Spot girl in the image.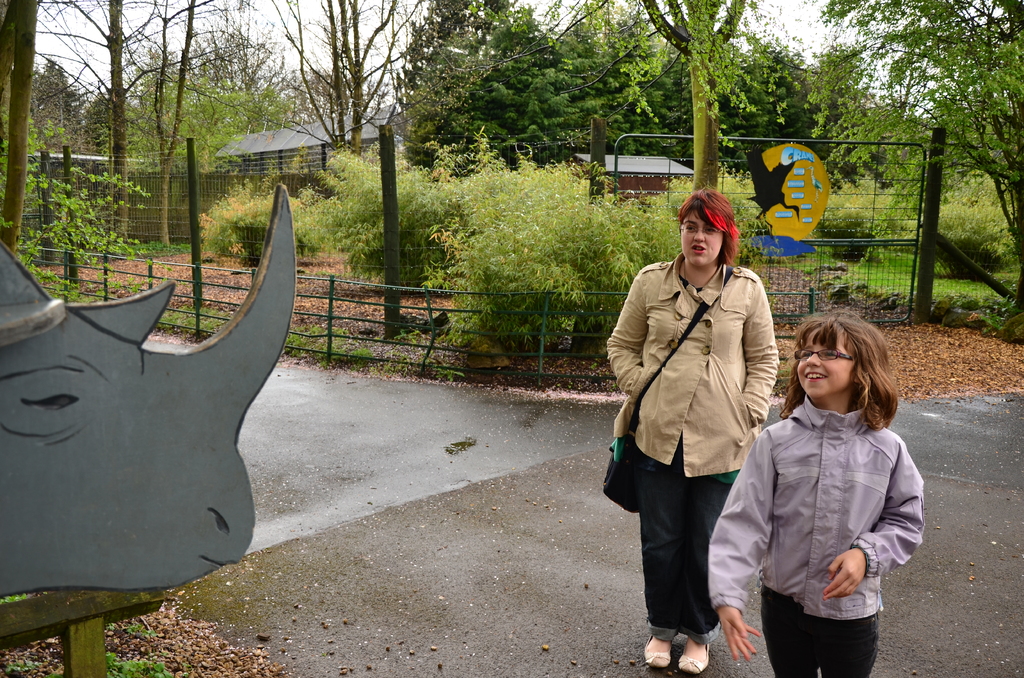
girl found at left=707, top=306, right=927, bottom=677.
